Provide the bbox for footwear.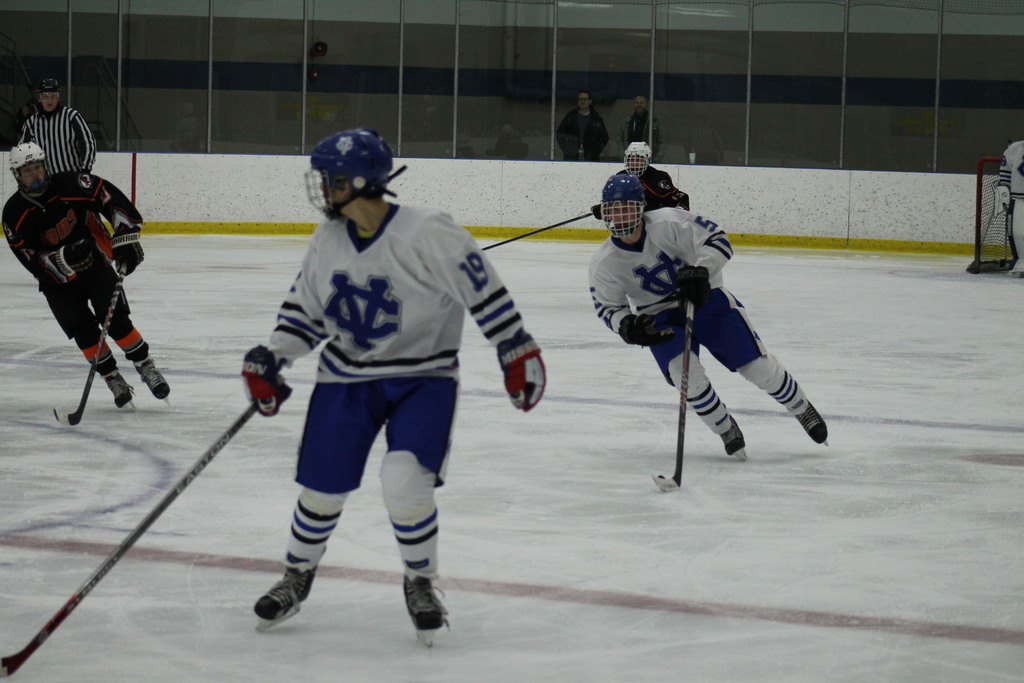
x1=149, y1=357, x2=172, y2=404.
